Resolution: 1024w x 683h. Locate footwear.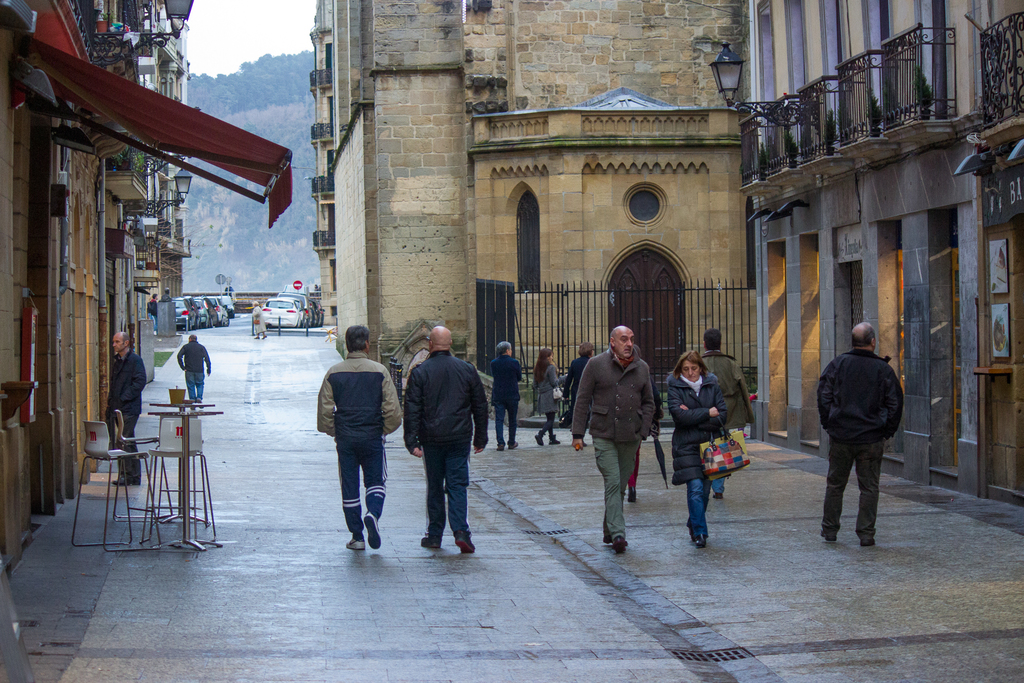
{"left": 187, "top": 403, "right": 195, "bottom": 411}.
